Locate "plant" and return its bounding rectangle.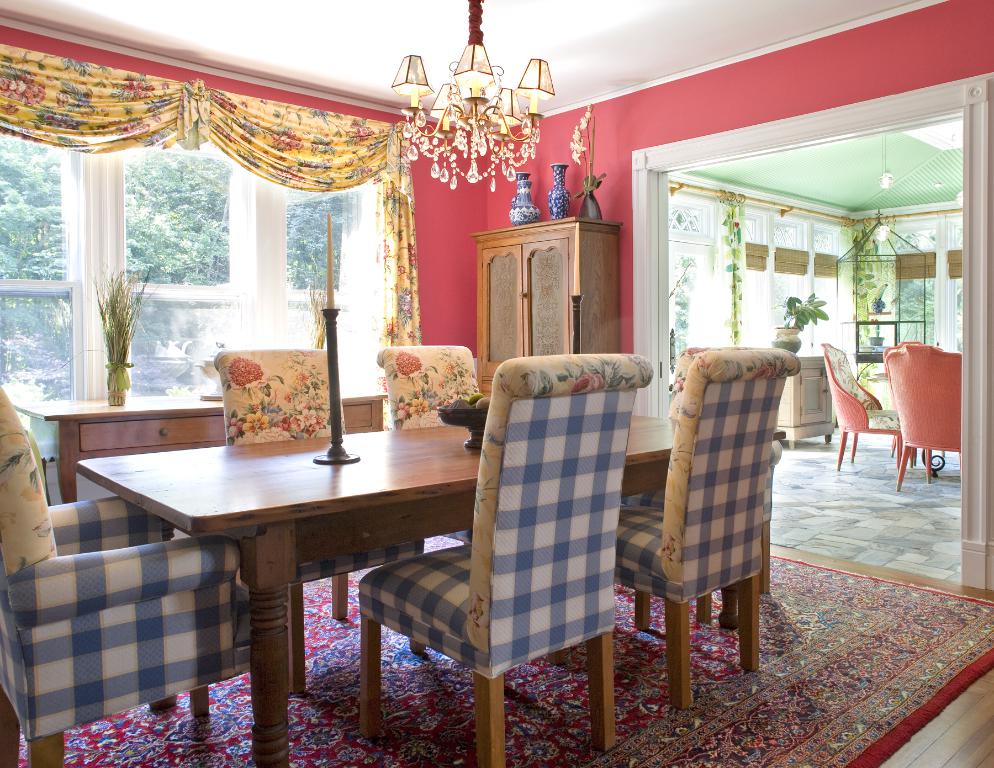
{"left": 899, "top": 270, "right": 952, "bottom": 356}.
